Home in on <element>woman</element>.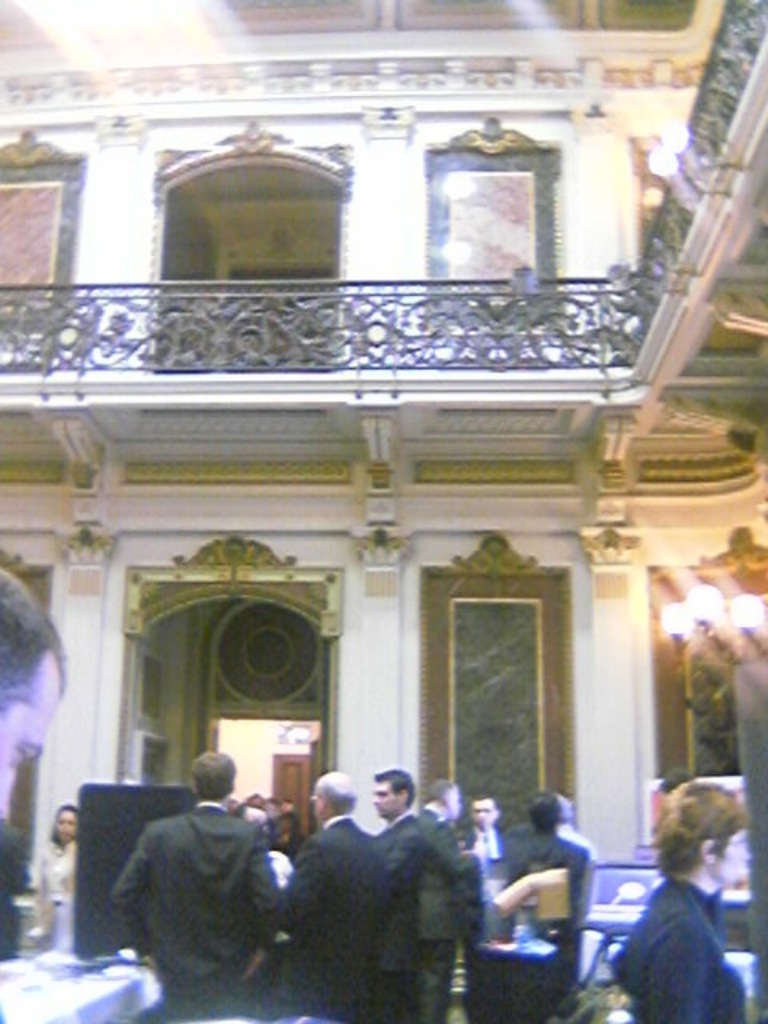
Homed in at box=[614, 782, 754, 1022].
